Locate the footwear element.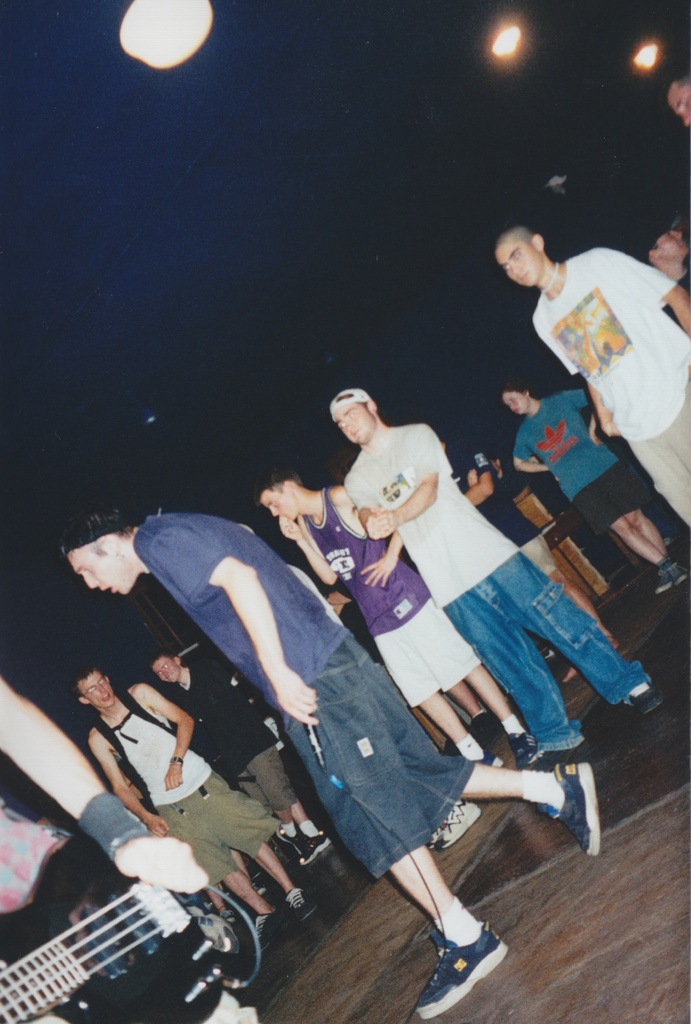
Element bbox: (421,919,509,1002).
